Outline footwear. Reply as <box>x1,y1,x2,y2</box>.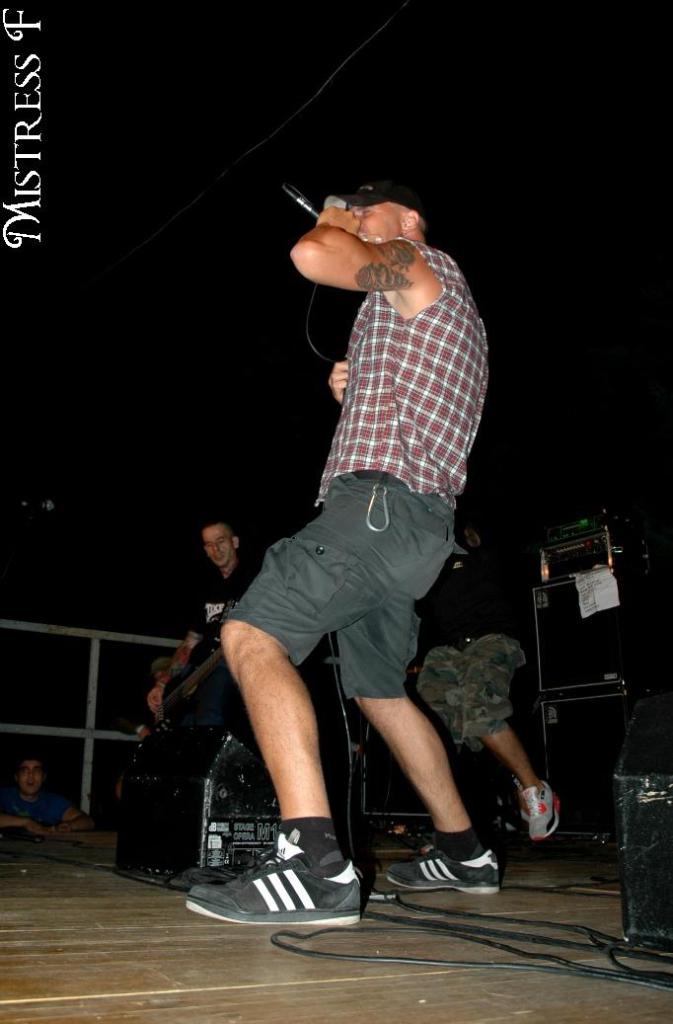
<box>384,856,499,895</box>.
